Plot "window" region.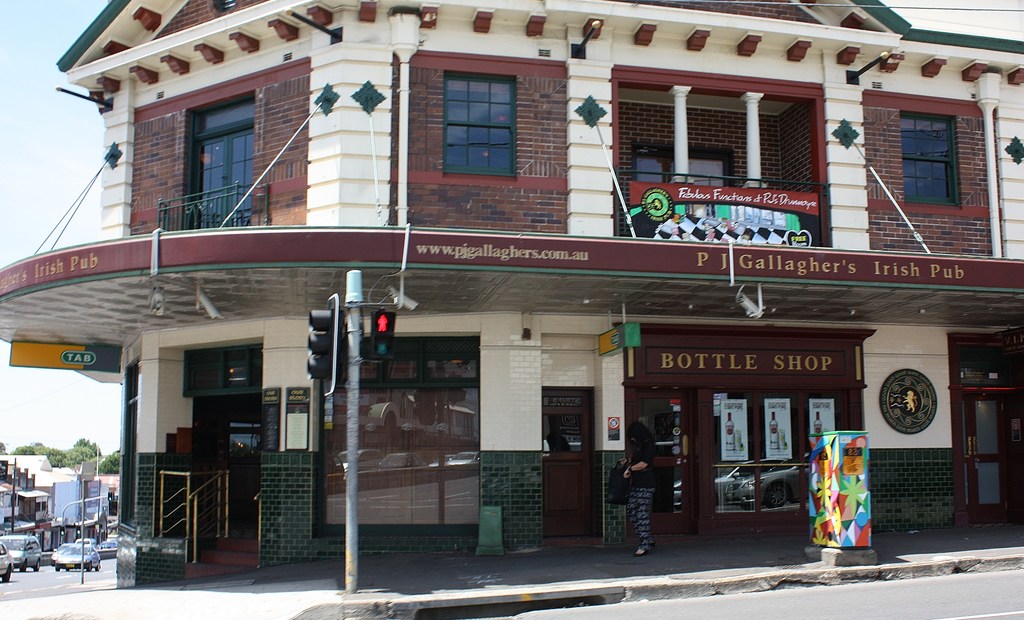
Plotted at x1=435 y1=52 x2=536 y2=170.
